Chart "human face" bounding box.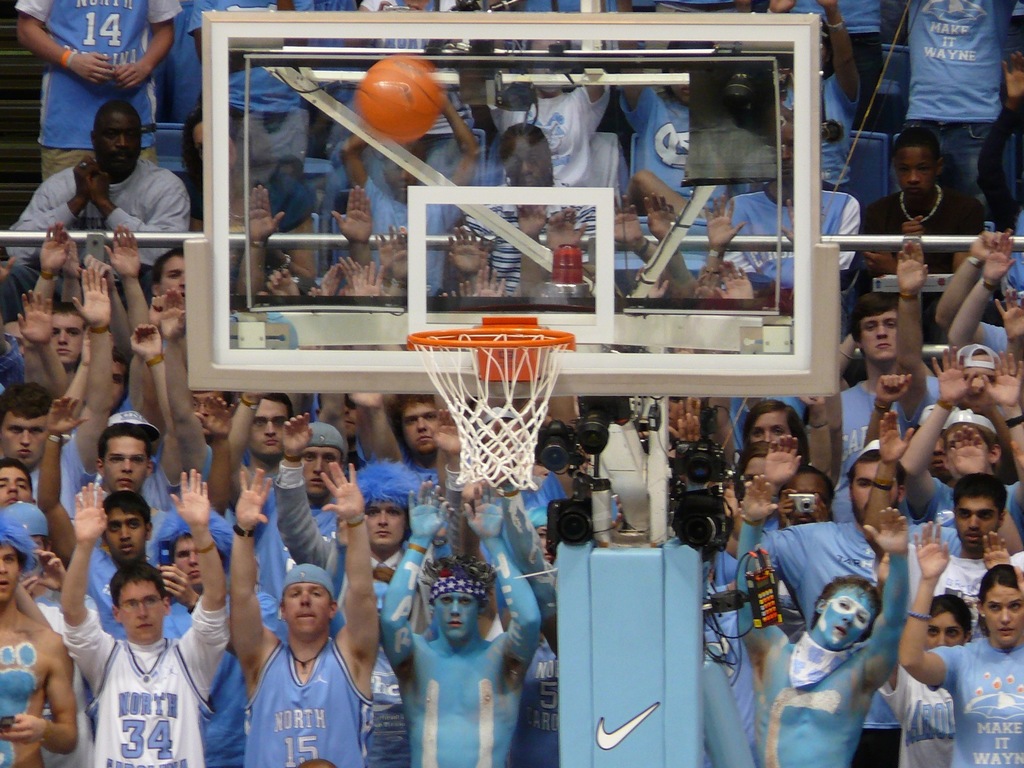
Charted: (left=0, top=415, right=45, bottom=466).
